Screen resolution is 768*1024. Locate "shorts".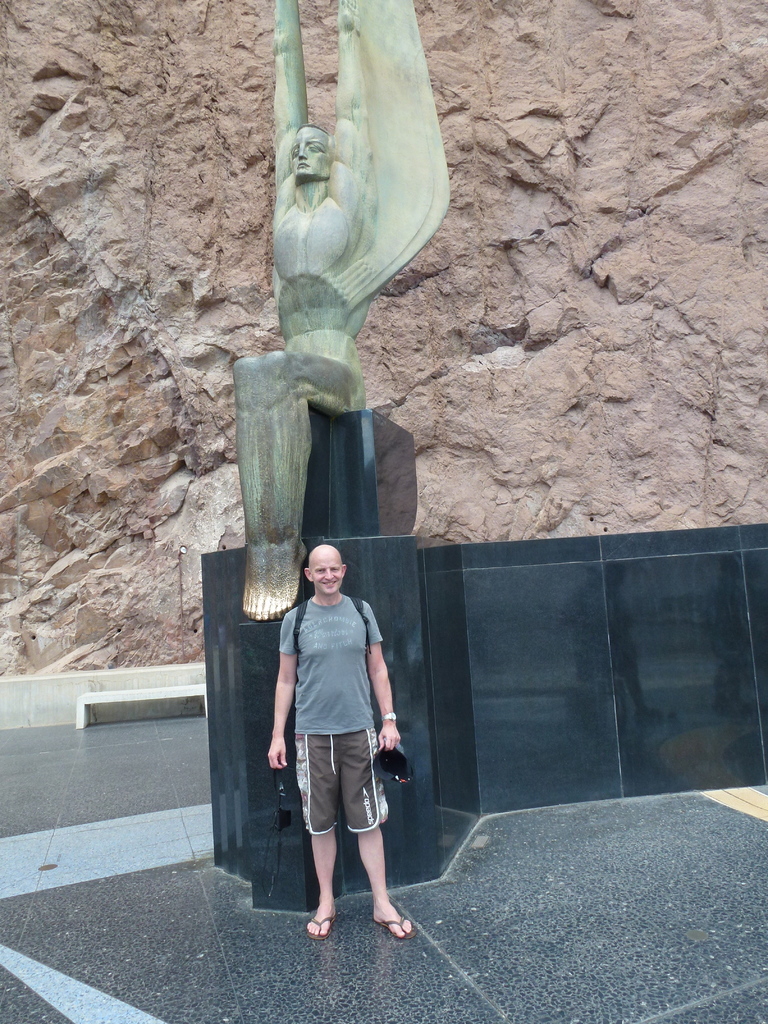
select_region(292, 729, 381, 840).
